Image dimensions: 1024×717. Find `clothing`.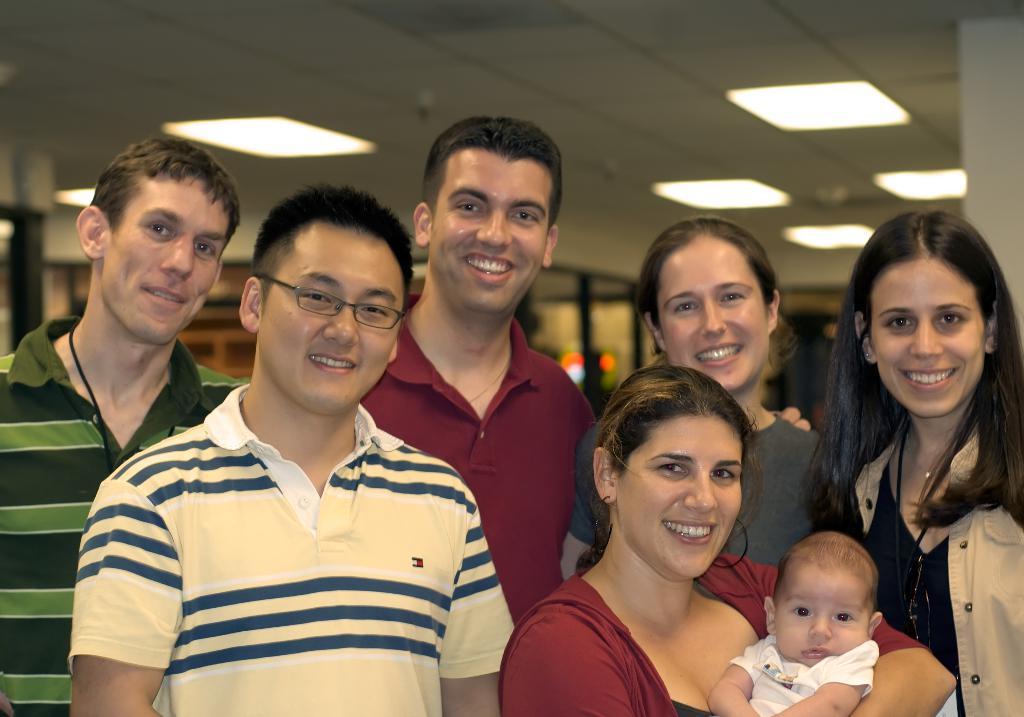
left=0, top=315, right=250, bottom=716.
